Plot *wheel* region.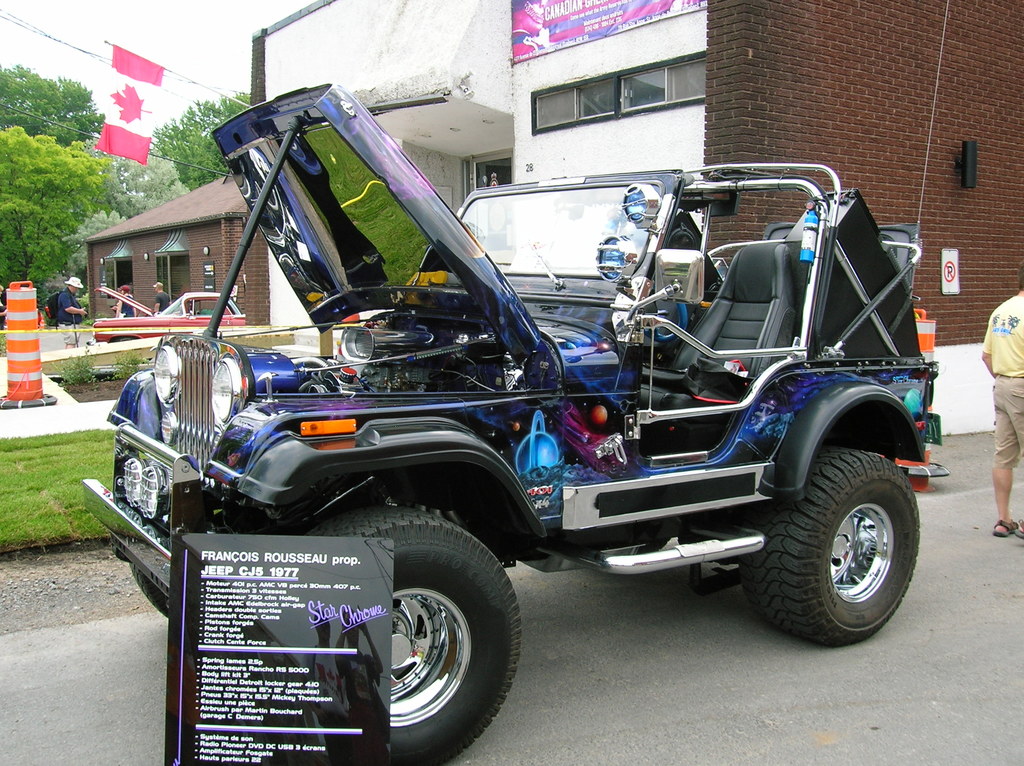
Plotted at Rect(742, 442, 918, 641).
